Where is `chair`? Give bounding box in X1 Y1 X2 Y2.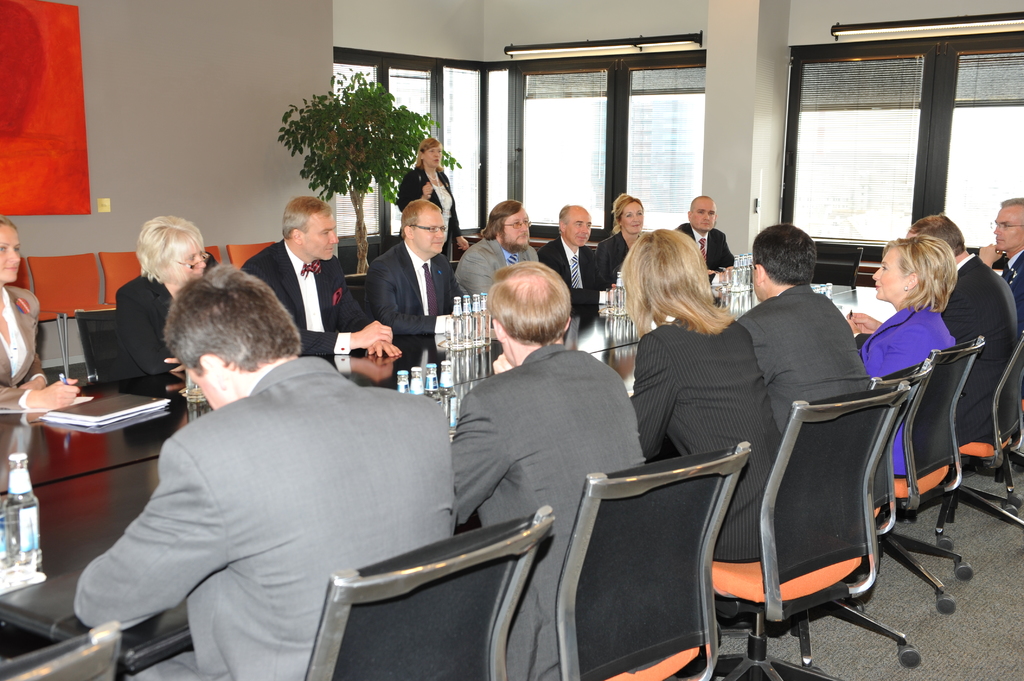
25 253 106 378.
